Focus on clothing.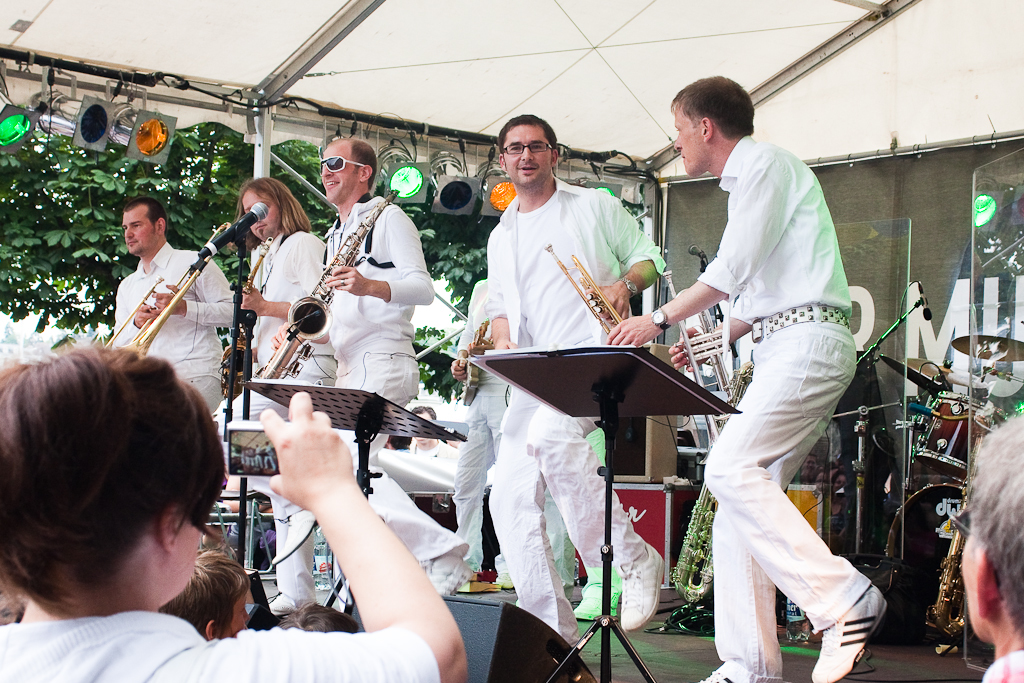
Focused at [x1=220, y1=347, x2=332, y2=619].
